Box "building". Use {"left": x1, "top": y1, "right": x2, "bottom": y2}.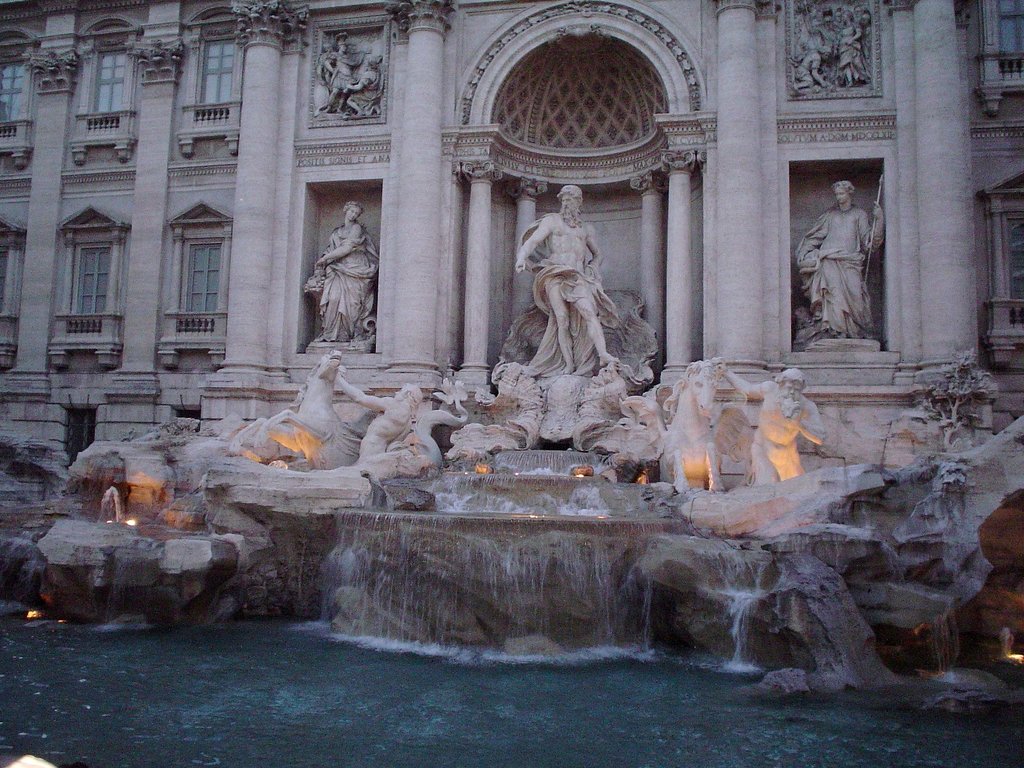
{"left": 0, "top": 0, "right": 1023, "bottom": 458}.
